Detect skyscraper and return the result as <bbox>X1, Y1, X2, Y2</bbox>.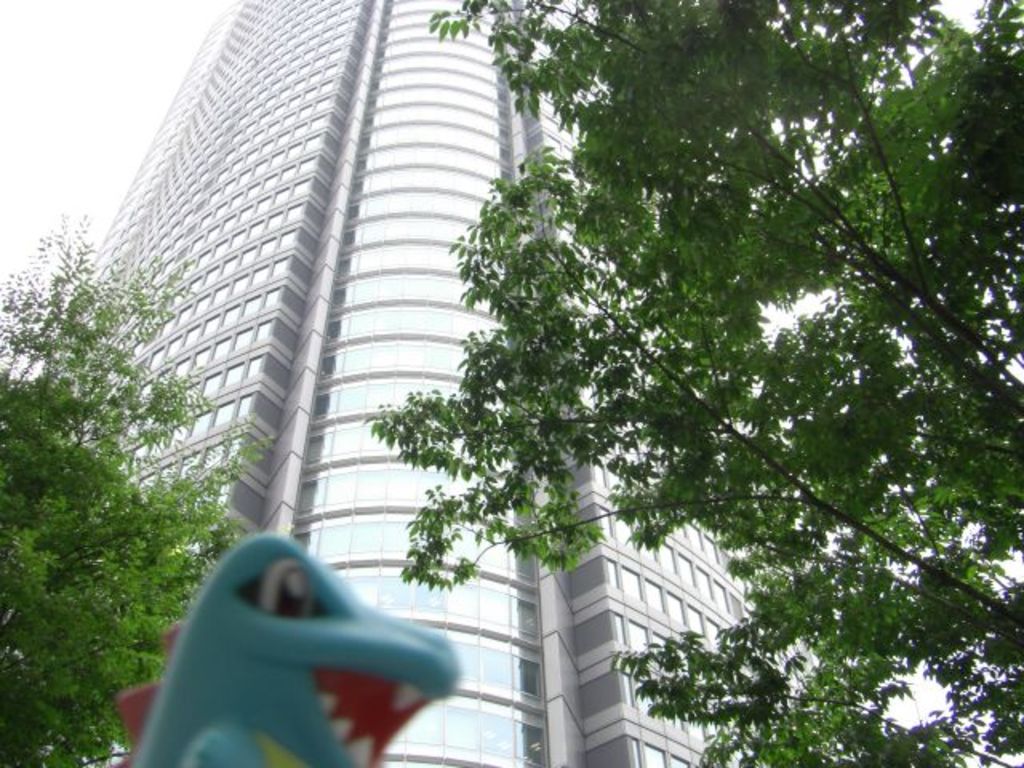
<bbox>8, 0, 880, 766</bbox>.
